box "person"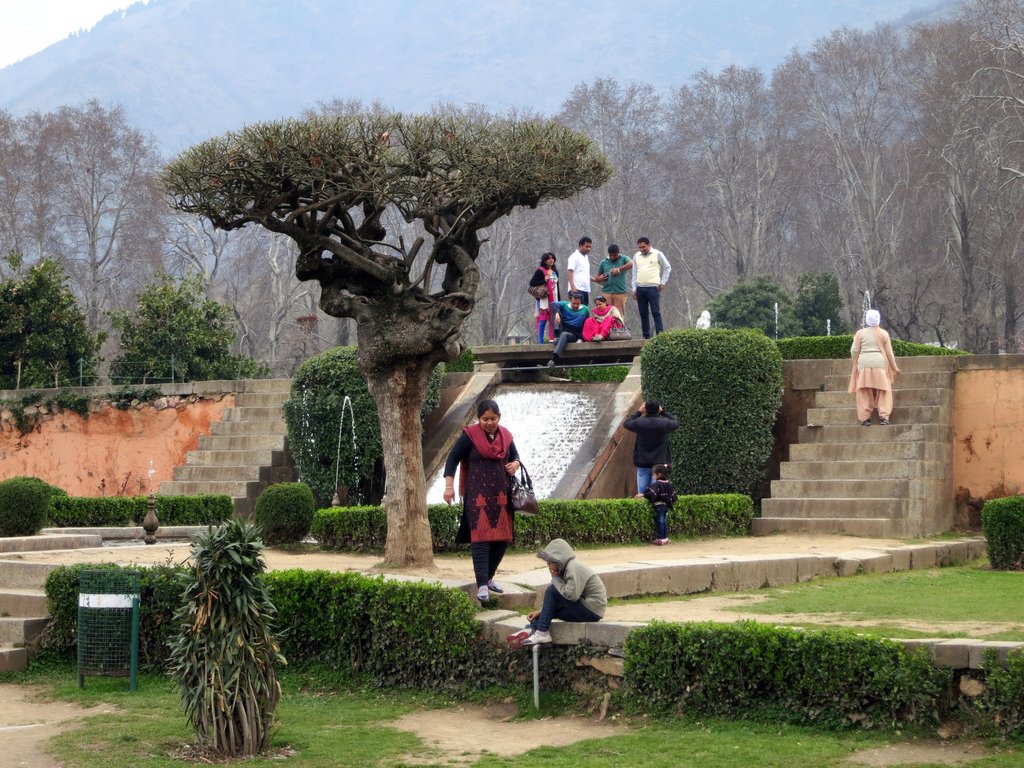
625,401,680,495
